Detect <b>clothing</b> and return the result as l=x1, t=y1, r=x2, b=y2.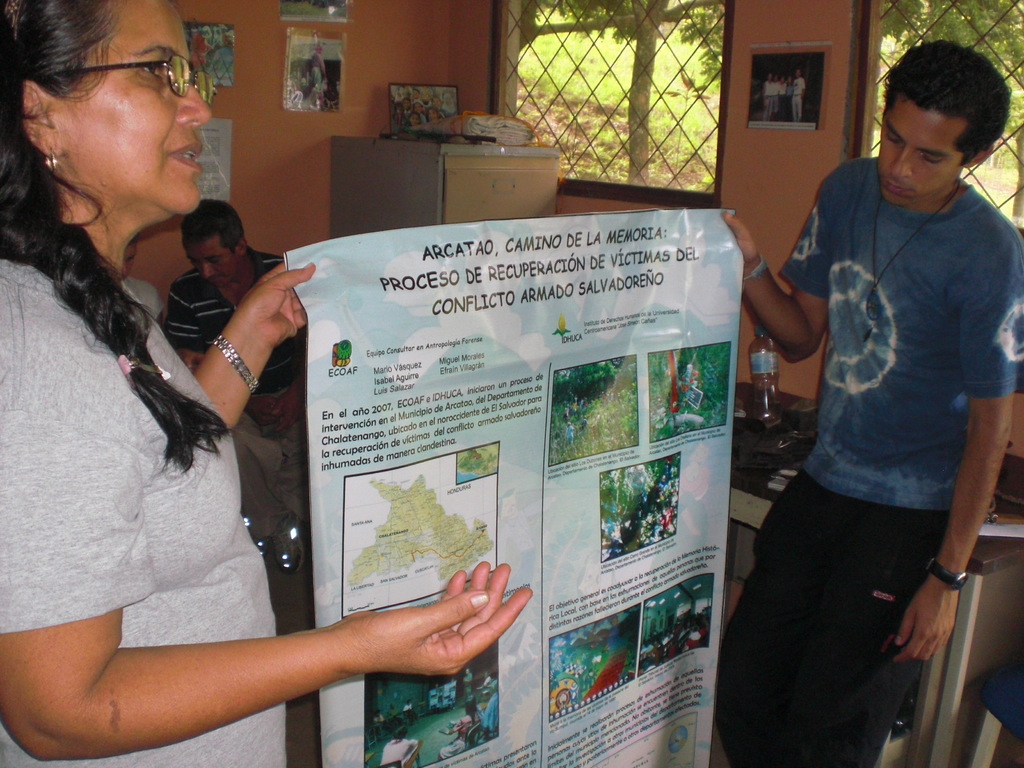
l=565, t=424, r=574, b=443.
